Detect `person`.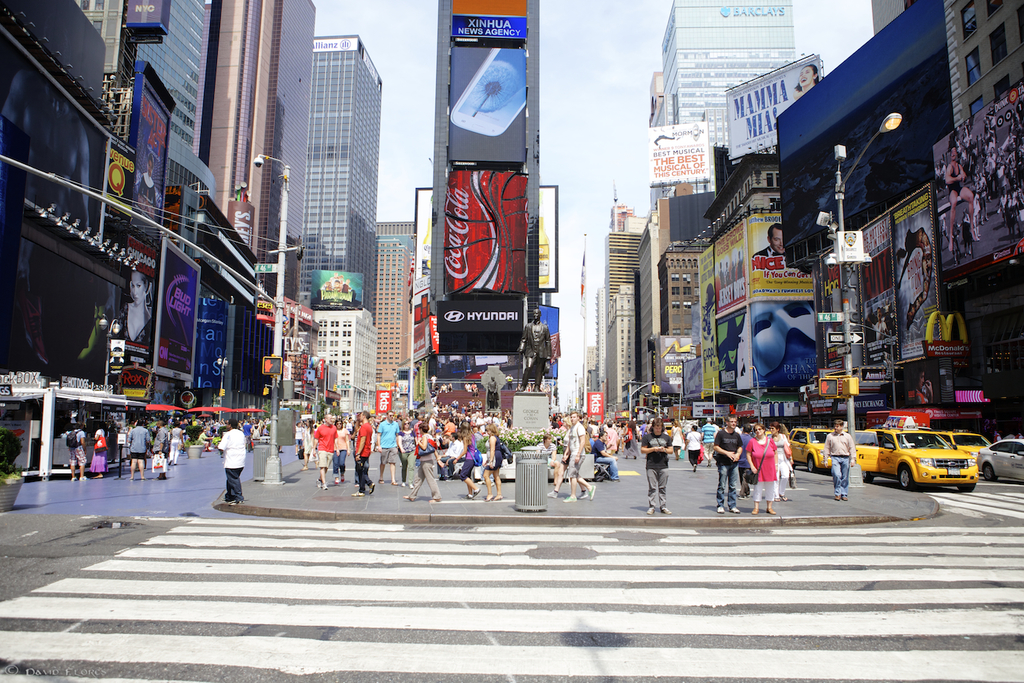
Detected at 439 384 446 393.
